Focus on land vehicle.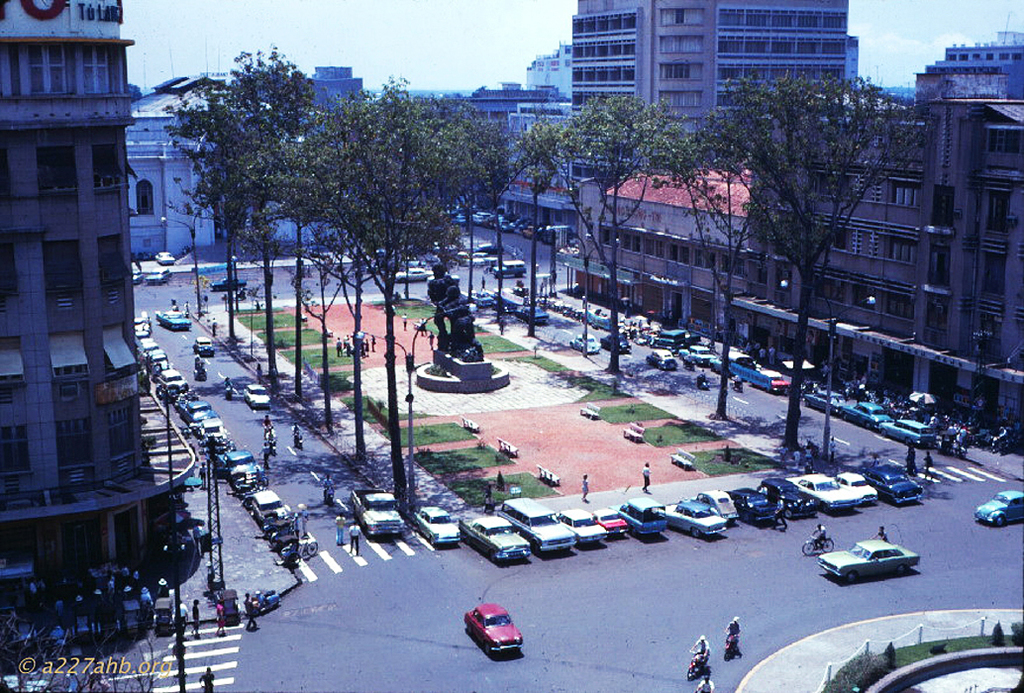
Focused at x1=149, y1=350, x2=170, y2=370.
